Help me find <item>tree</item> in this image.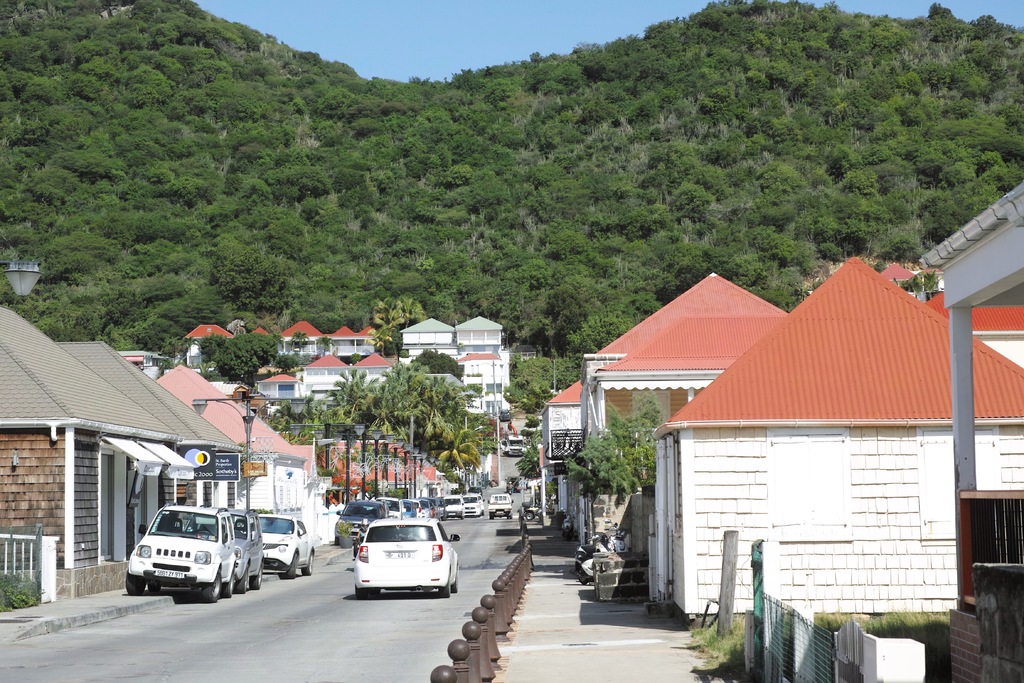
Found it: region(408, 352, 440, 366).
